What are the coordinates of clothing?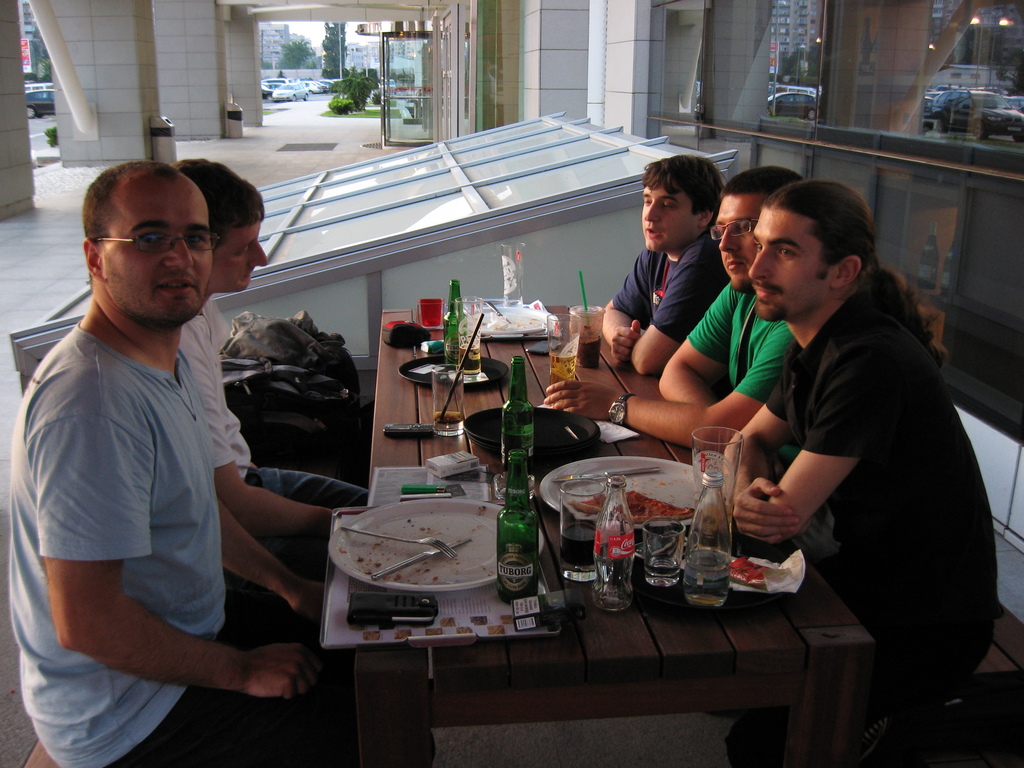
[x1=610, y1=234, x2=735, y2=342].
